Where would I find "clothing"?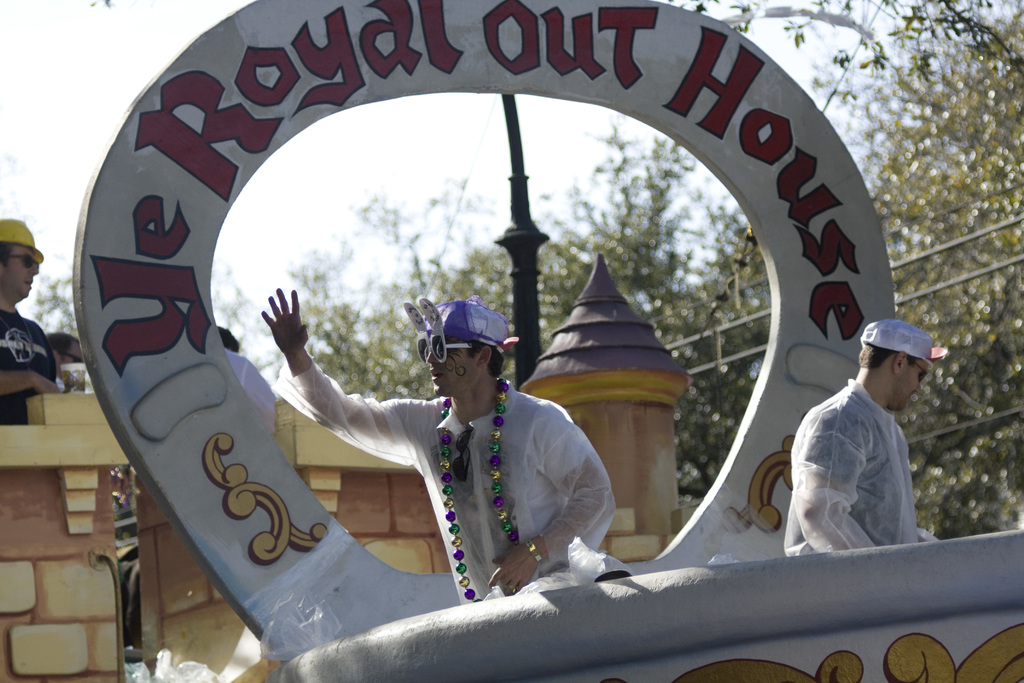
At 0,307,56,427.
